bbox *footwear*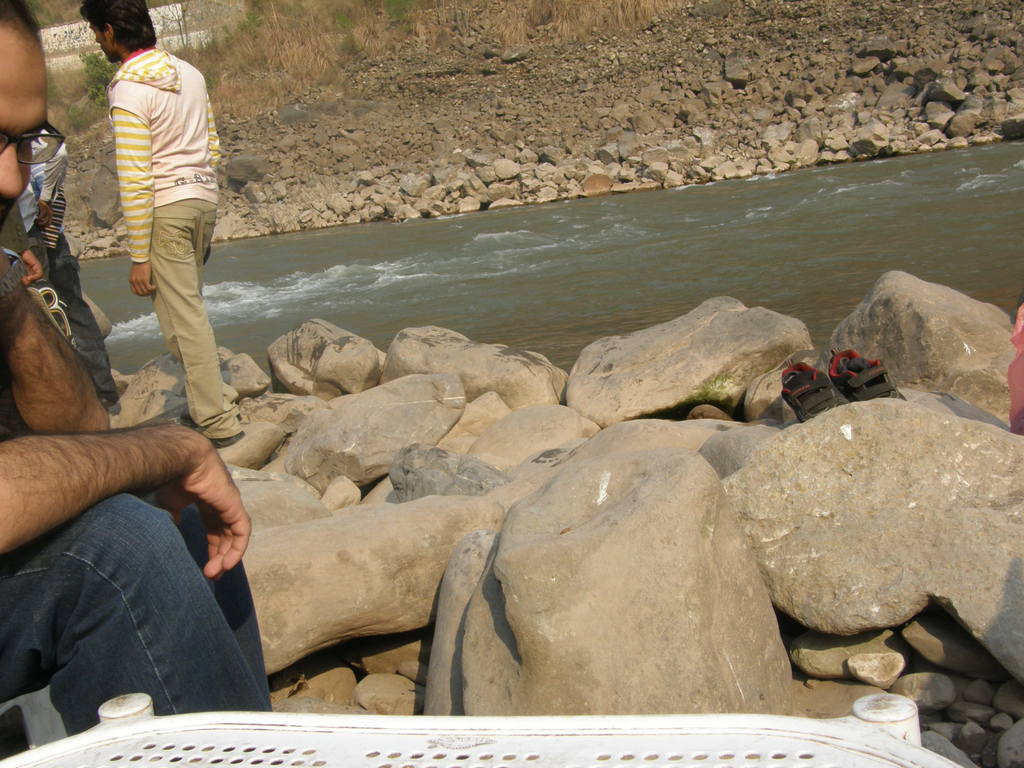
95,390,123,406
